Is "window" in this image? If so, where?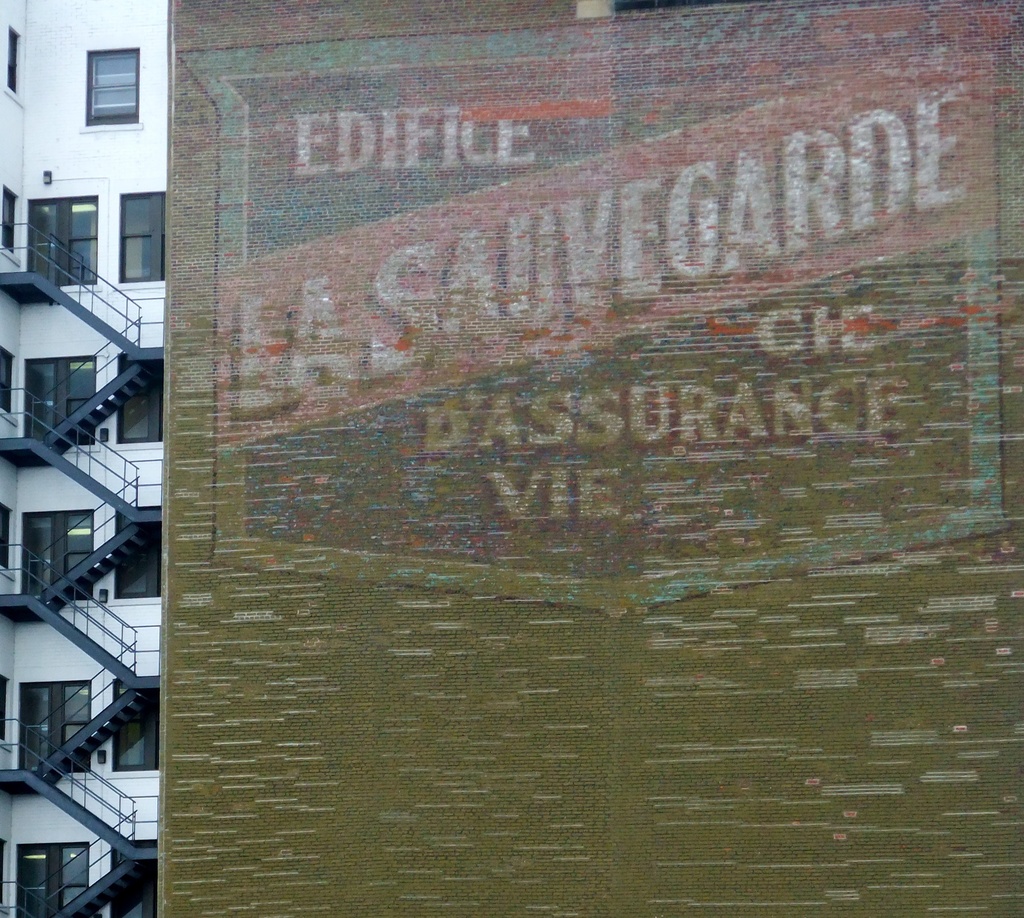
Yes, at x1=0, y1=189, x2=15, y2=251.
